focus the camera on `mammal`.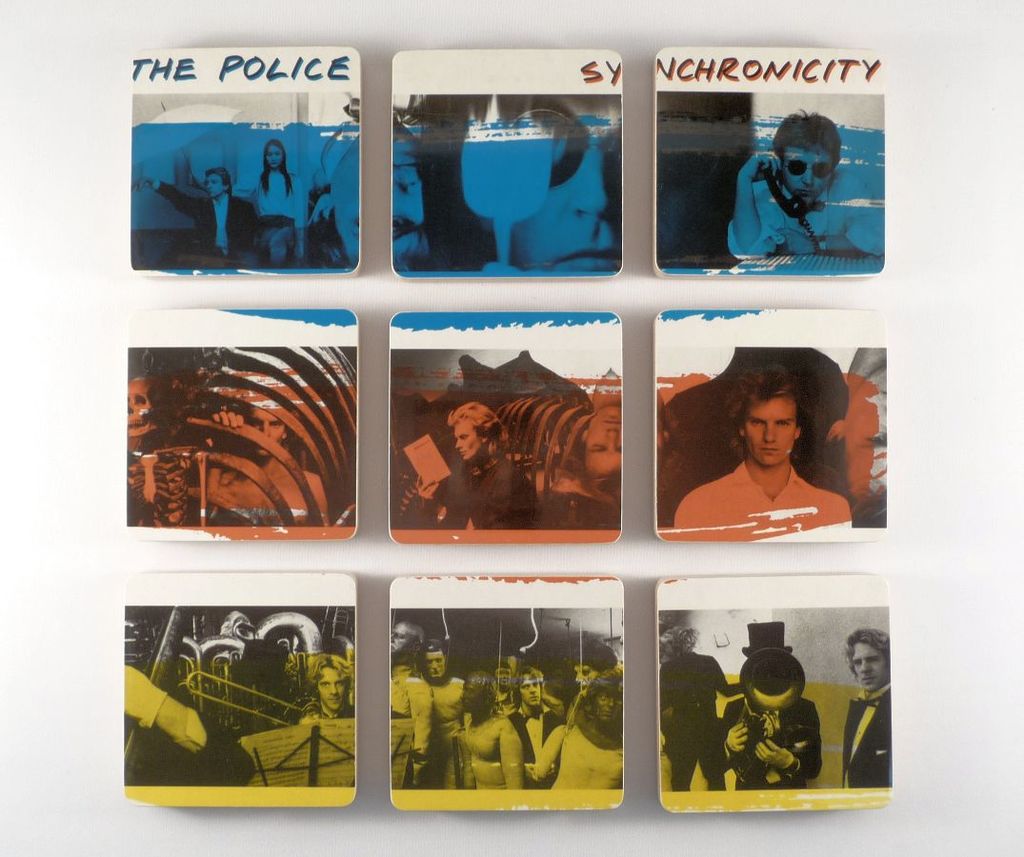
Focus region: 123,665,211,749.
